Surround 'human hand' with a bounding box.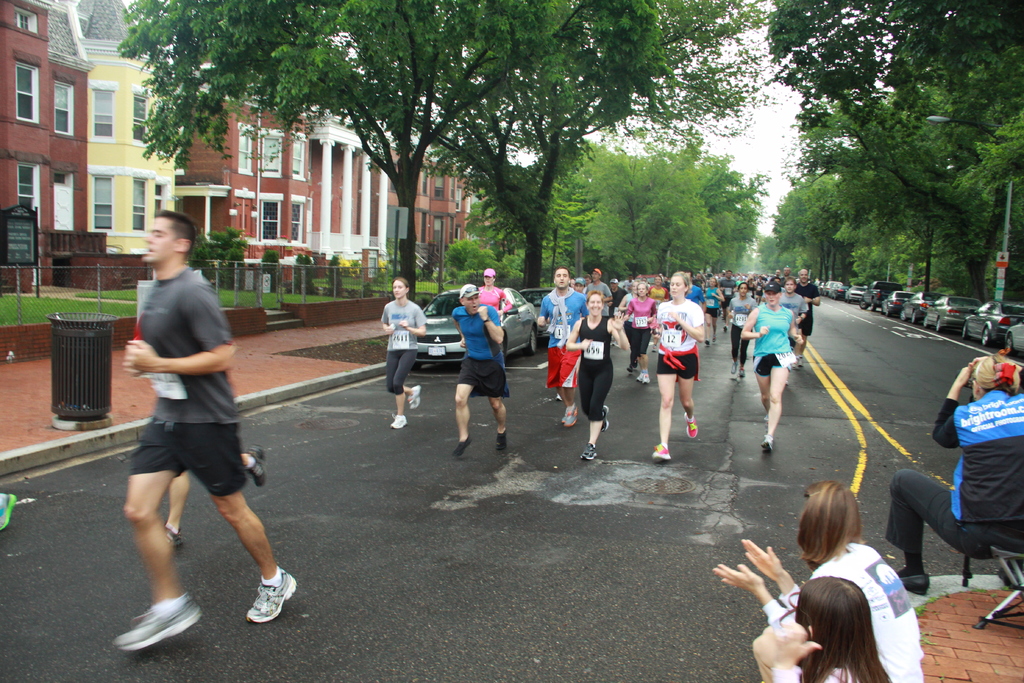
Rect(460, 336, 466, 347).
